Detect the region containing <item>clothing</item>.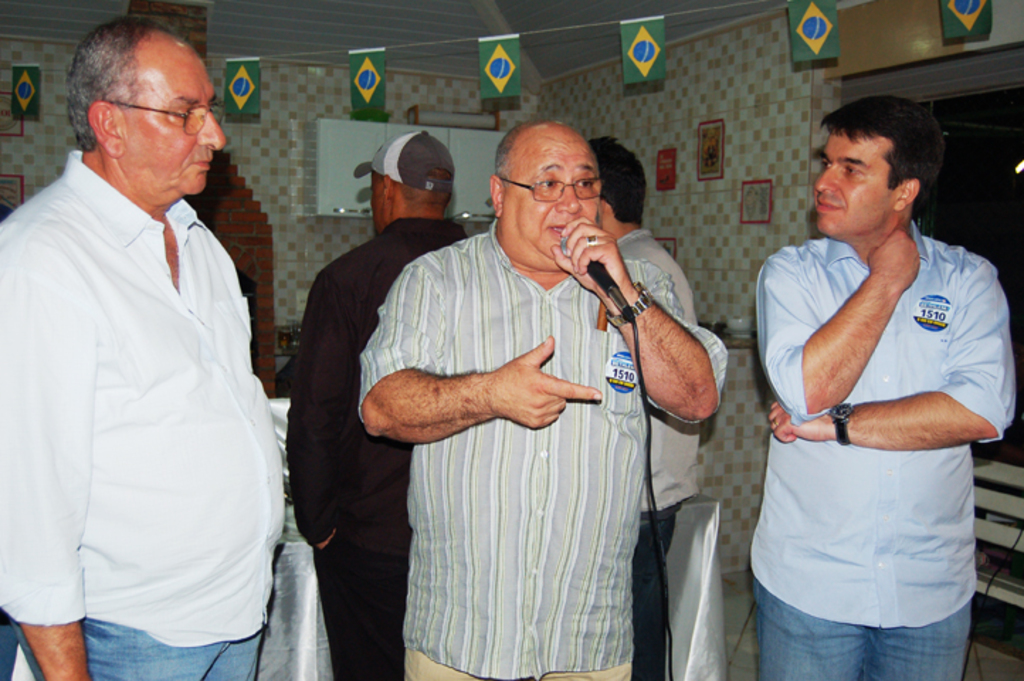
l=6, t=105, r=291, b=668.
